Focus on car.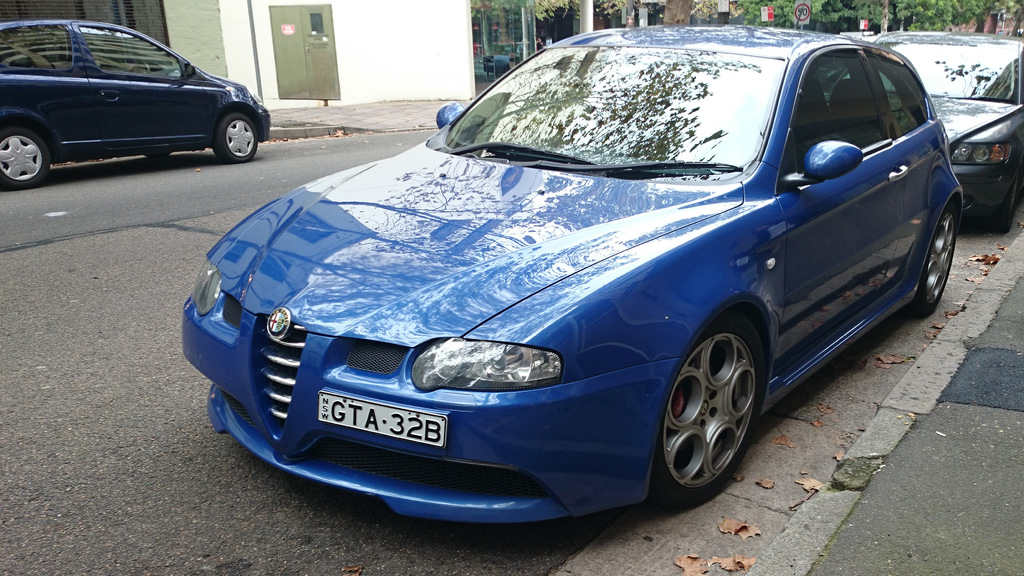
Focused at [0, 13, 276, 194].
